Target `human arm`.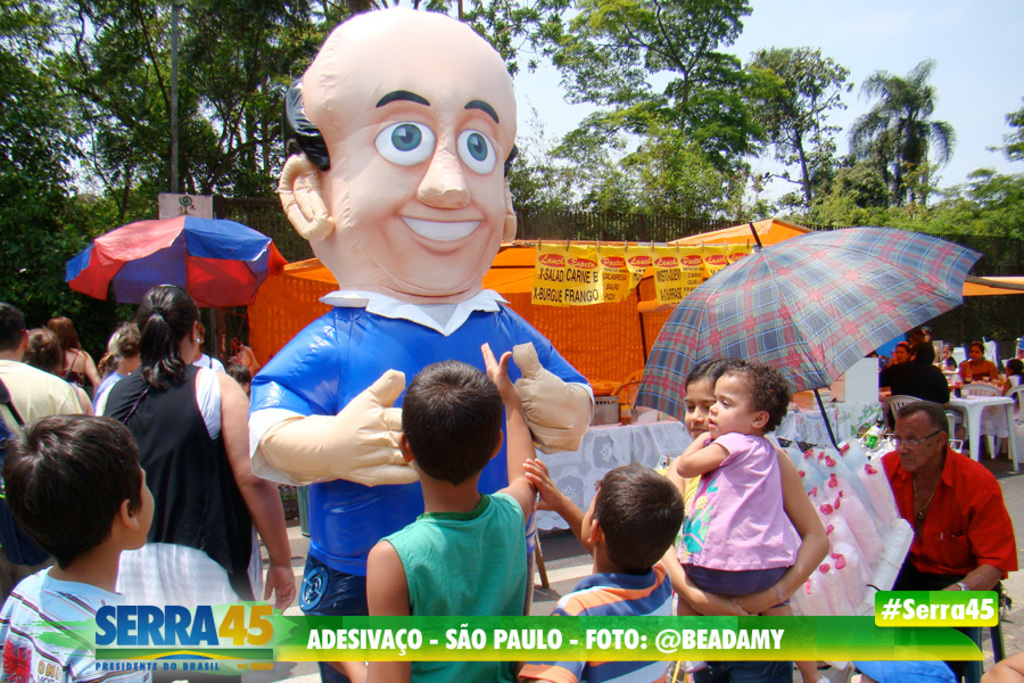
Target region: [left=507, top=310, right=602, bottom=459].
